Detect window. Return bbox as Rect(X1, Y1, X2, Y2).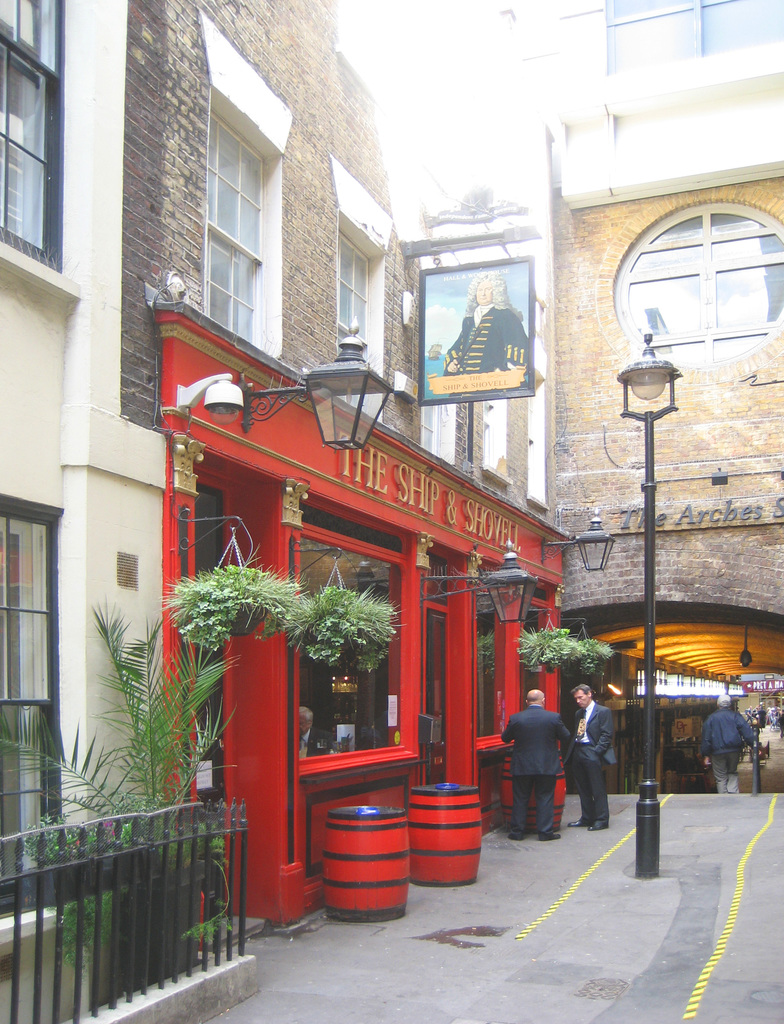
Rect(471, 573, 507, 741).
